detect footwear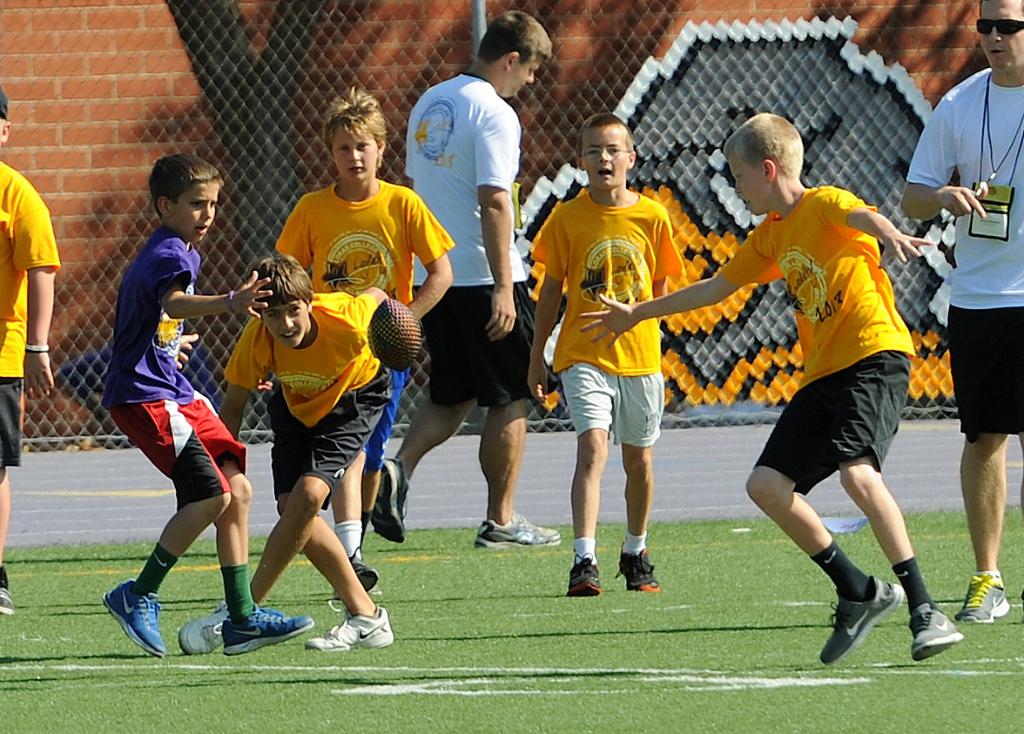
box=[373, 458, 410, 542]
